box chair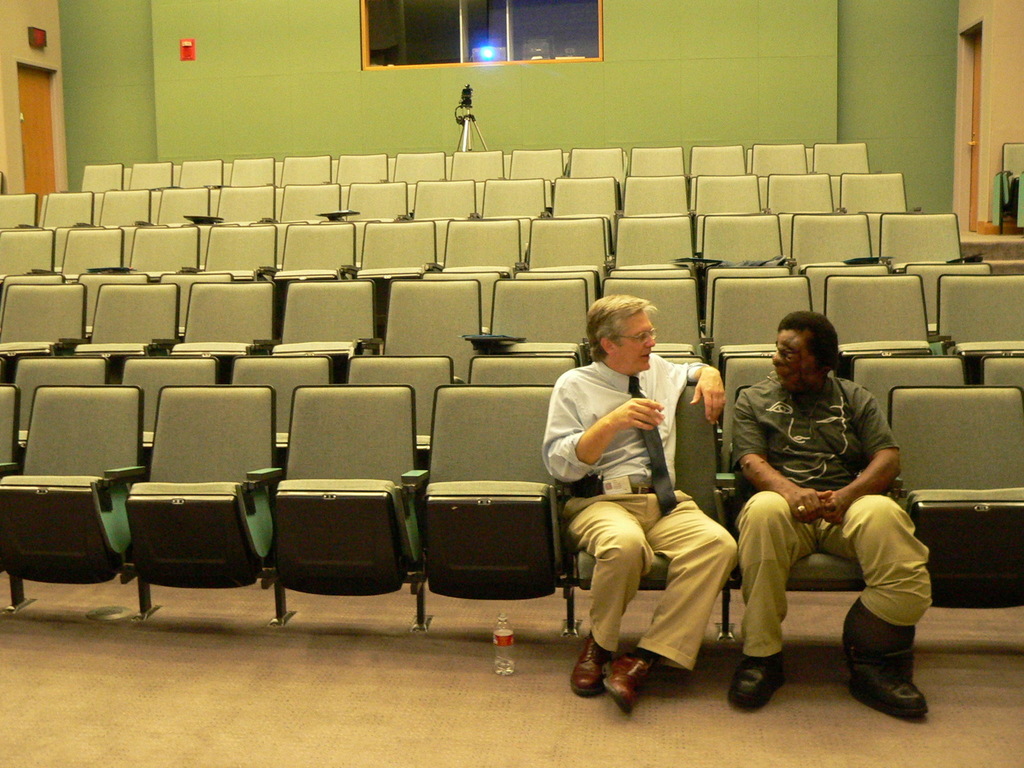
[left=137, top=394, right=284, bottom=634]
